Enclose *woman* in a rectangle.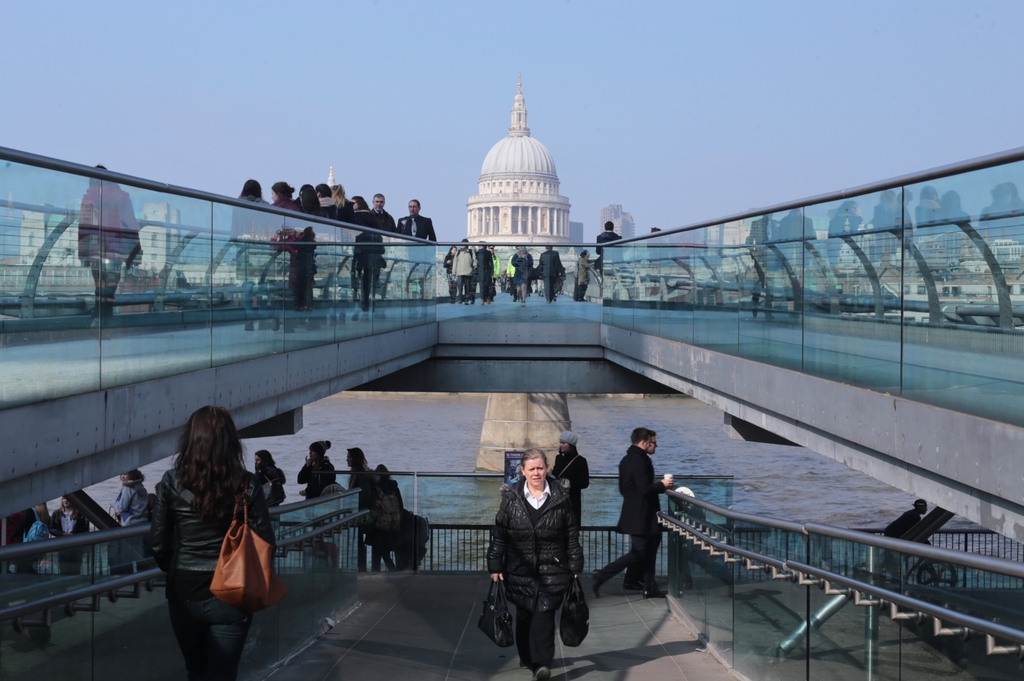
(439,246,460,308).
